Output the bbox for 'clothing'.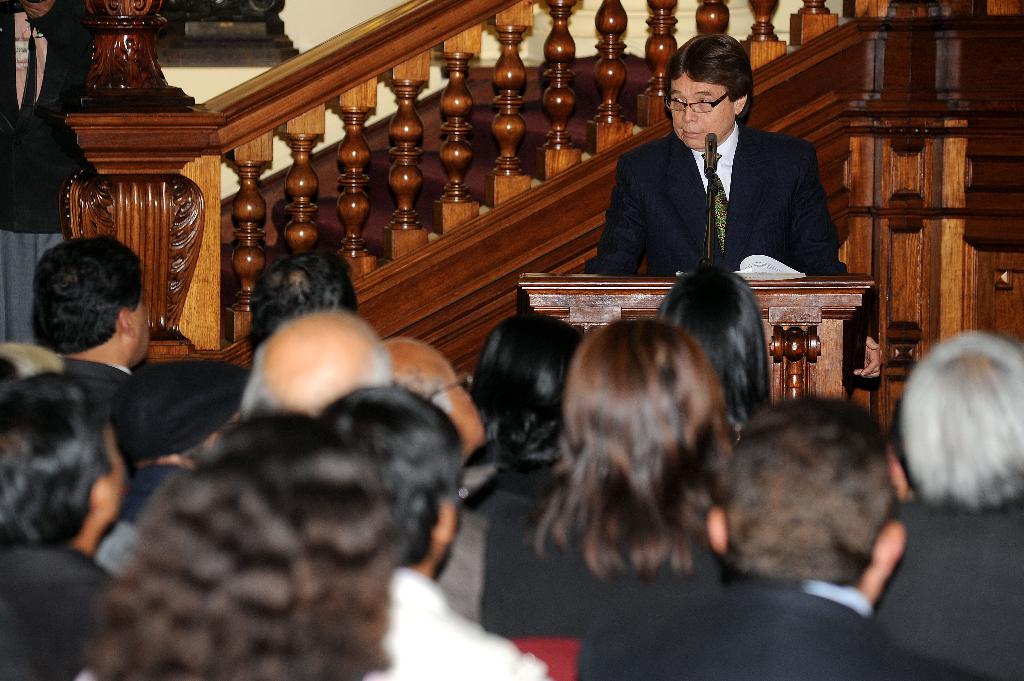
(579,144,900,384).
